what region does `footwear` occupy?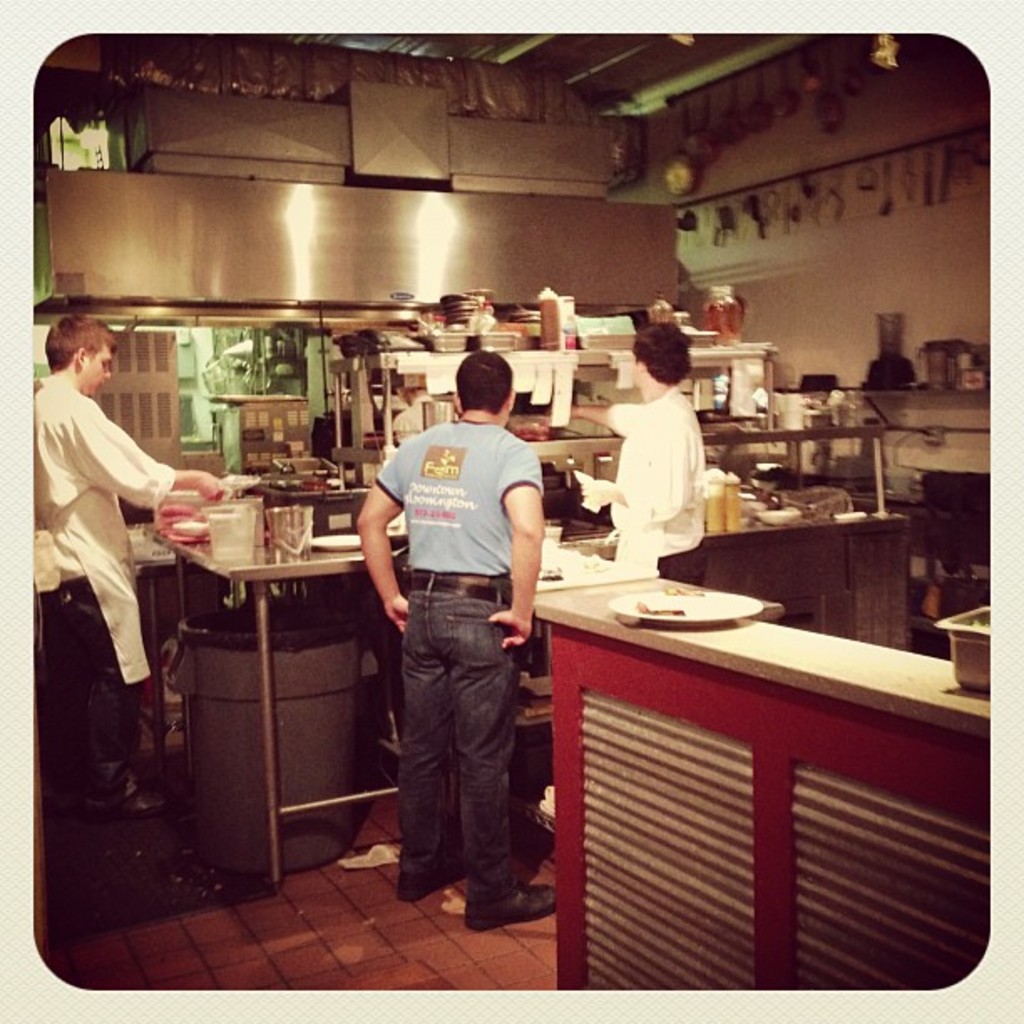
{"x1": 393, "y1": 853, "x2": 457, "y2": 902}.
